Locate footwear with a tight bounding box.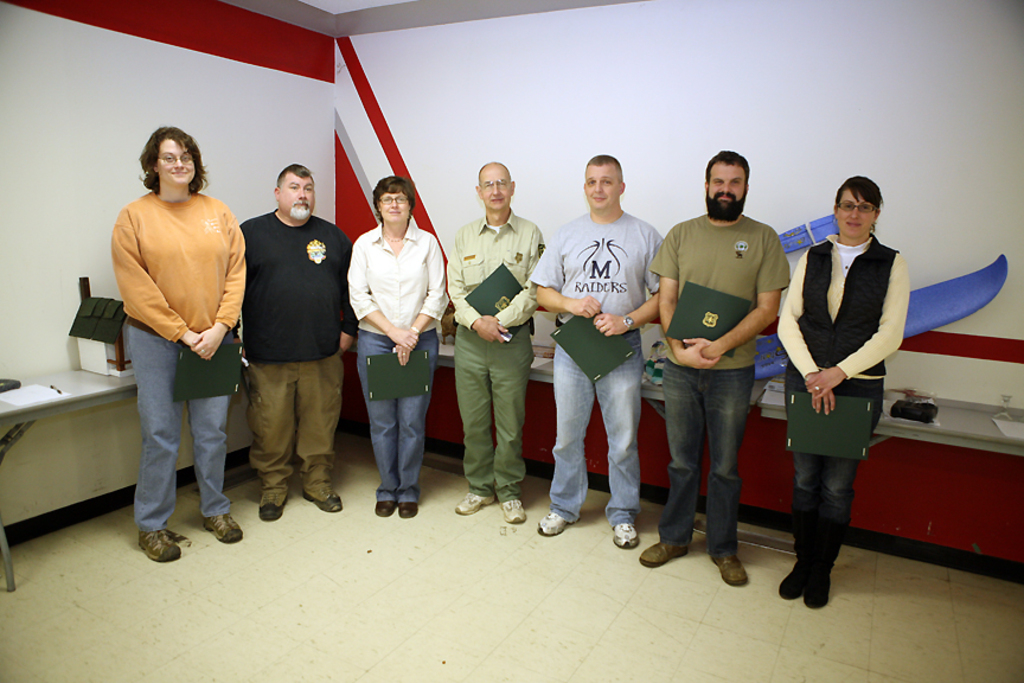
left=302, top=486, right=341, bottom=515.
